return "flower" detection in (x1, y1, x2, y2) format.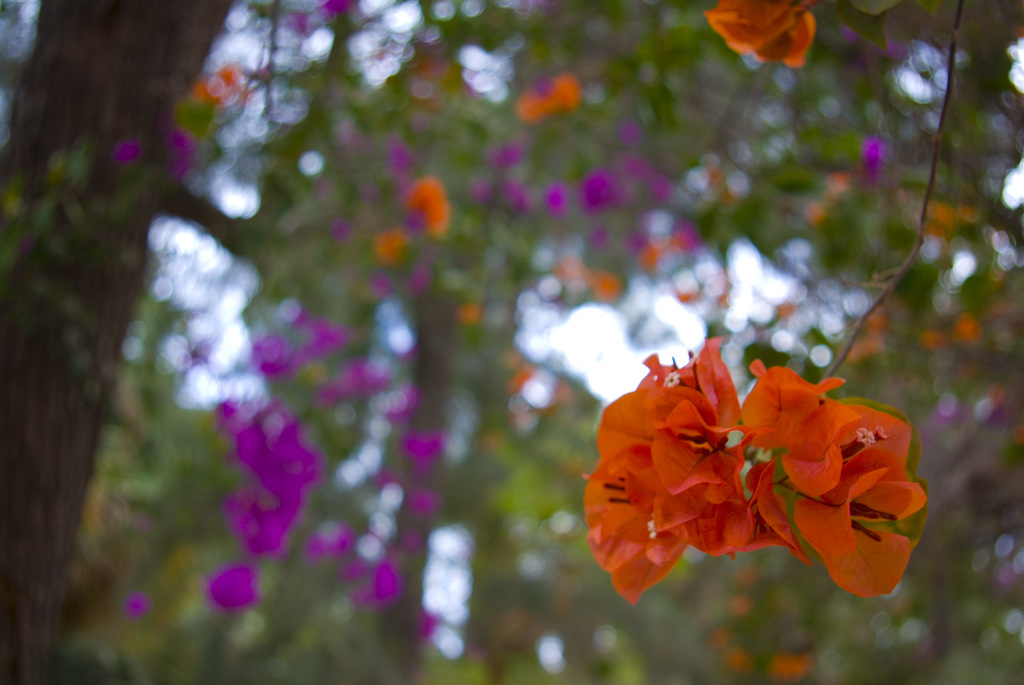
(868, 136, 893, 179).
